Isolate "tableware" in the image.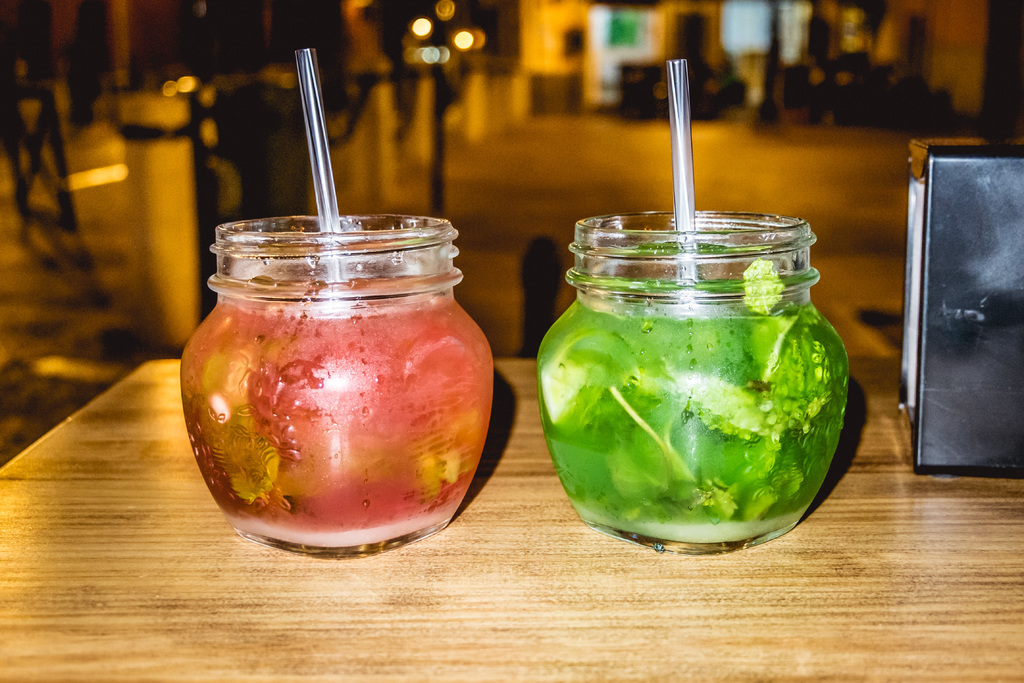
Isolated region: left=185, top=210, right=487, bottom=554.
